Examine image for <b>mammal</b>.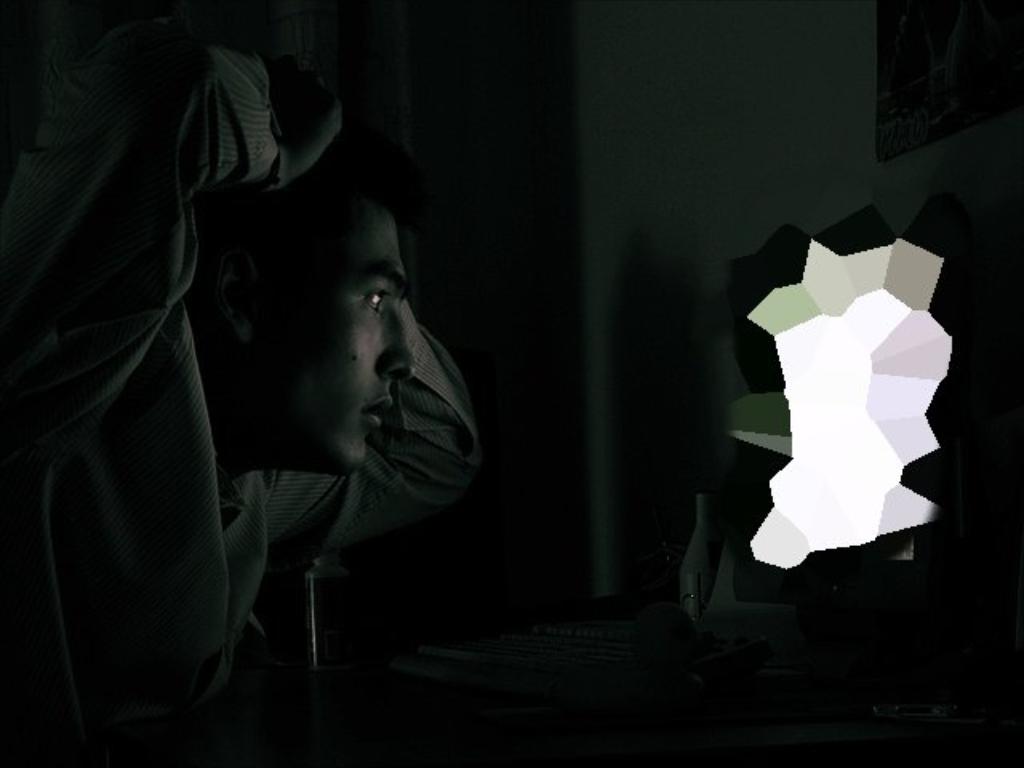
Examination result: bbox=[64, 46, 578, 755].
